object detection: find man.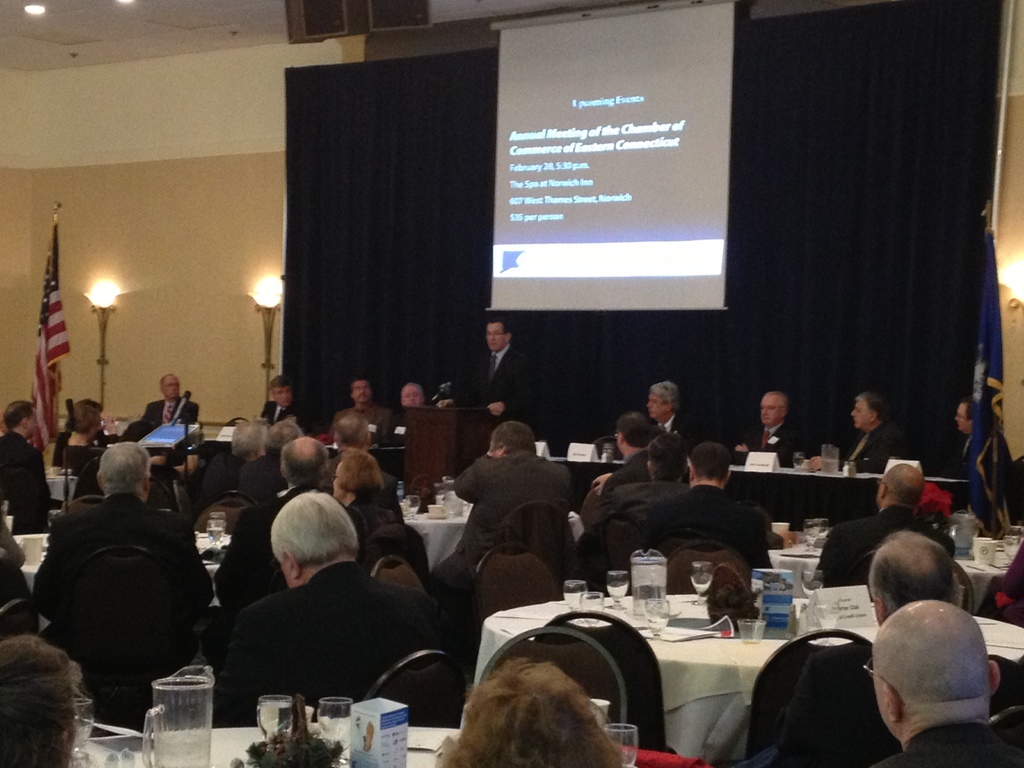
<bbox>331, 380, 398, 447</bbox>.
